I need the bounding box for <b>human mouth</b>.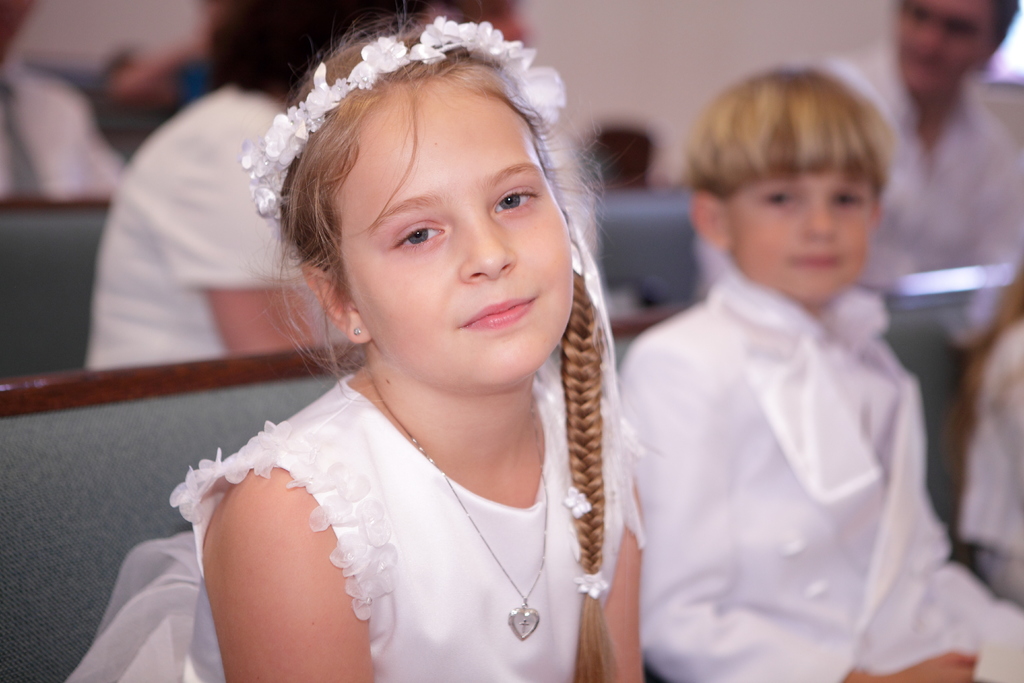
Here it is: (x1=458, y1=295, x2=536, y2=328).
